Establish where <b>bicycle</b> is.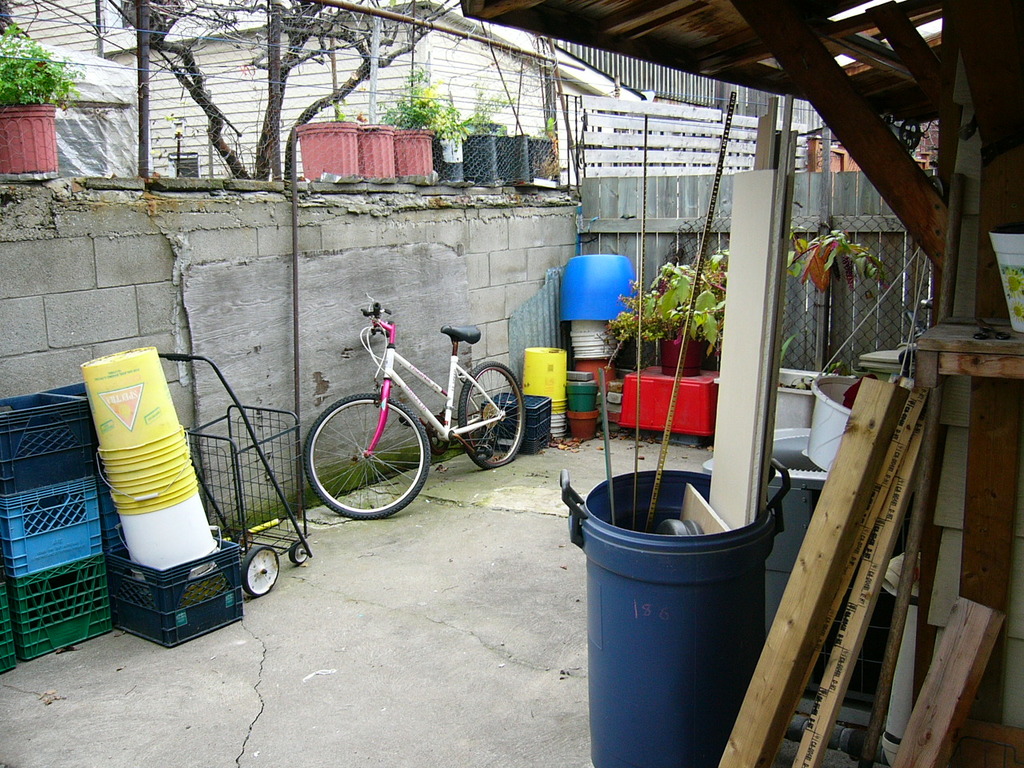
Established at 306/293/522/519.
